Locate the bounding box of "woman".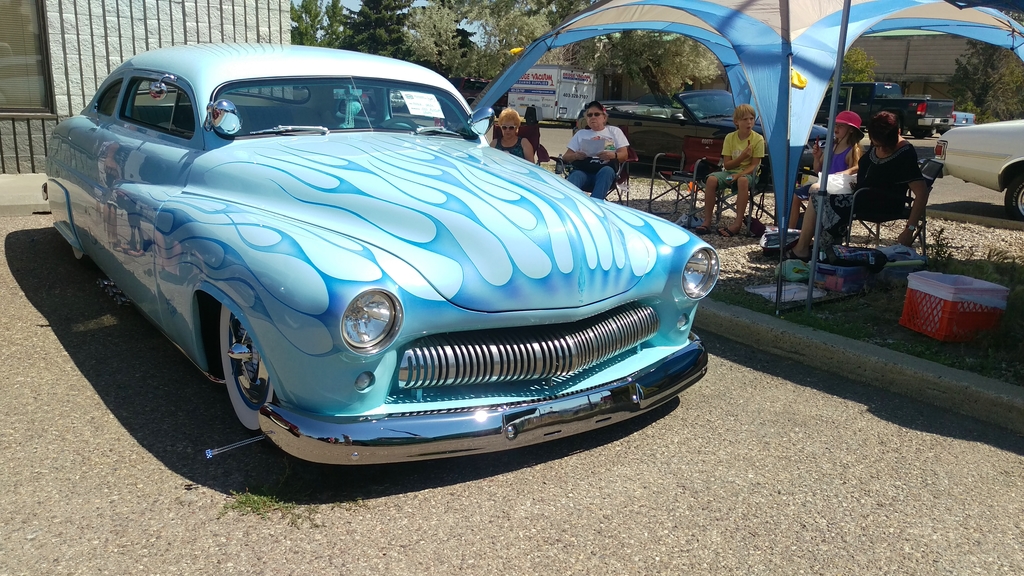
Bounding box: left=568, top=103, right=628, bottom=199.
